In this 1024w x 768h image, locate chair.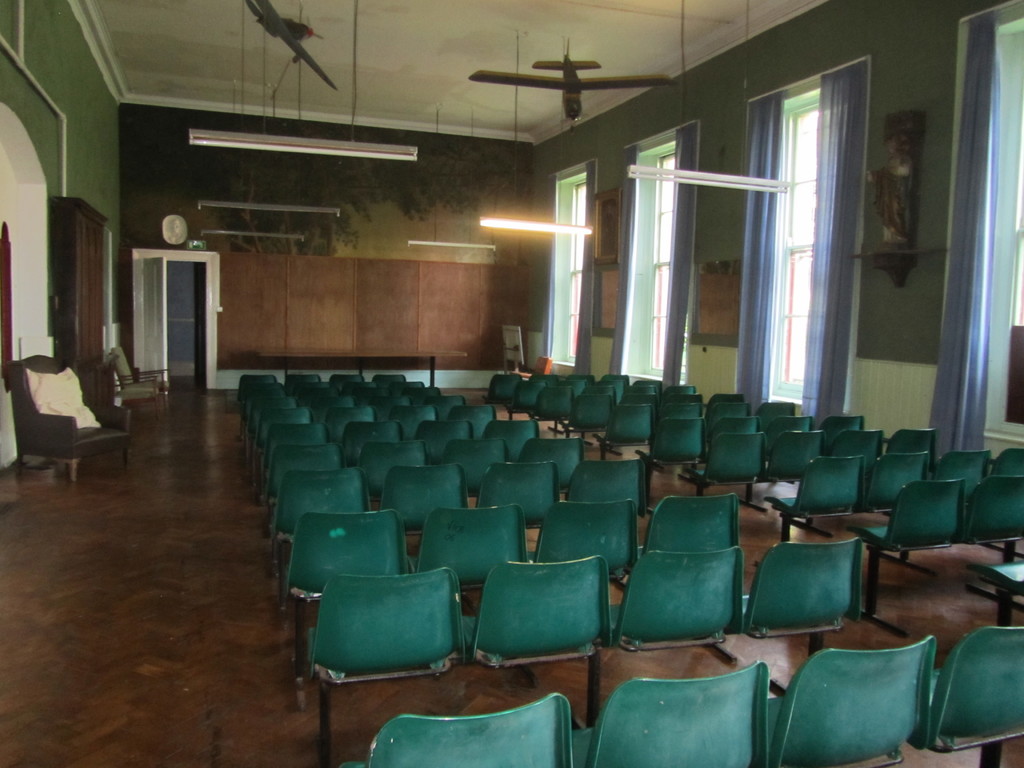
Bounding box: region(301, 378, 337, 404).
